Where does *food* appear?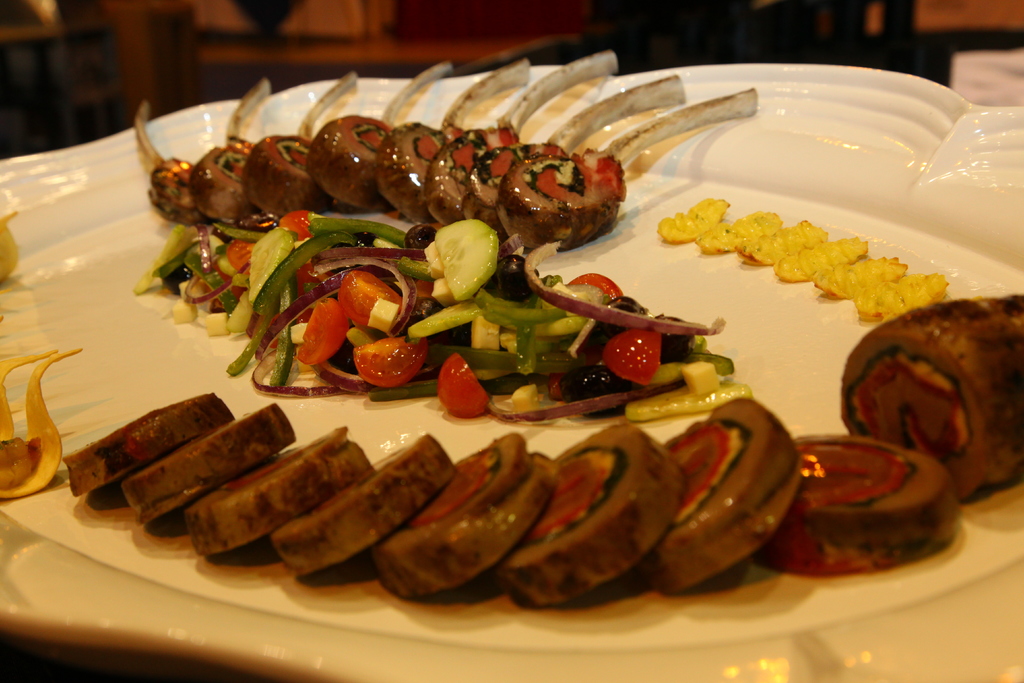
Appears at bbox=[0, 347, 84, 500].
